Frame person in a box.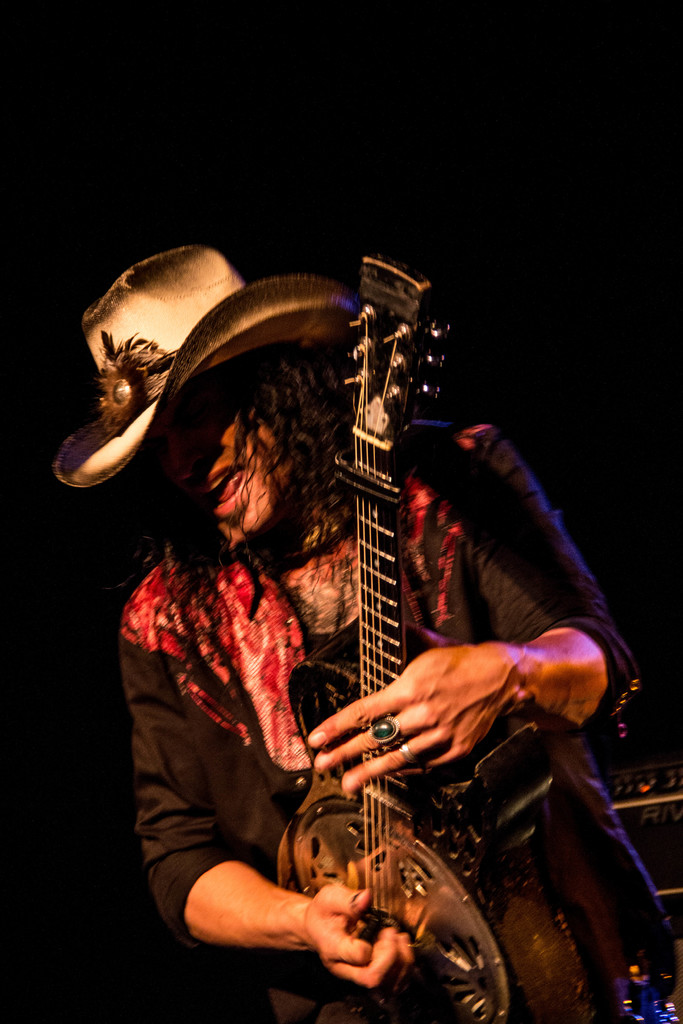
Rect(87, 249, 583, 938).
